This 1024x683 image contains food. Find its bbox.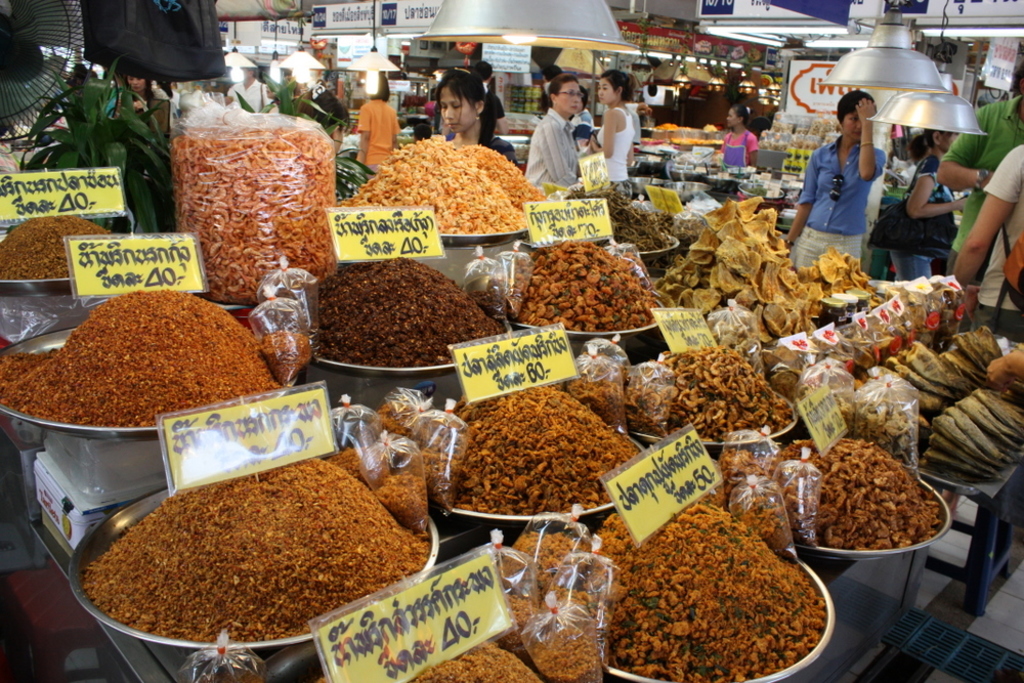
(766, 435, 940, 547).
